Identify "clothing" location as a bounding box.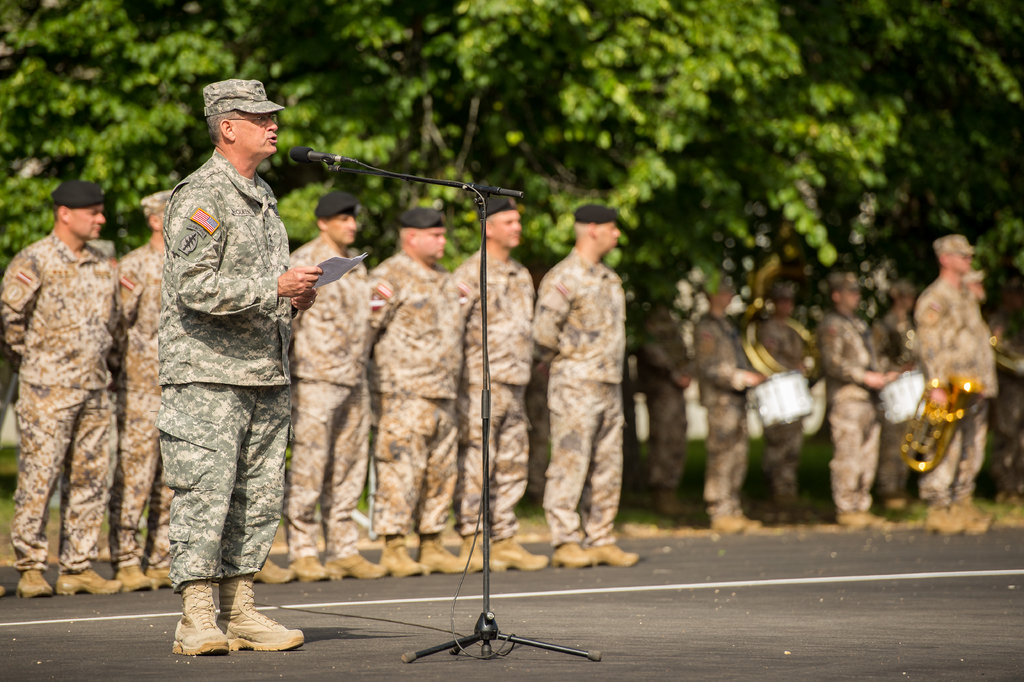
[x1=103, y1=233, x2=166, y2=567].
